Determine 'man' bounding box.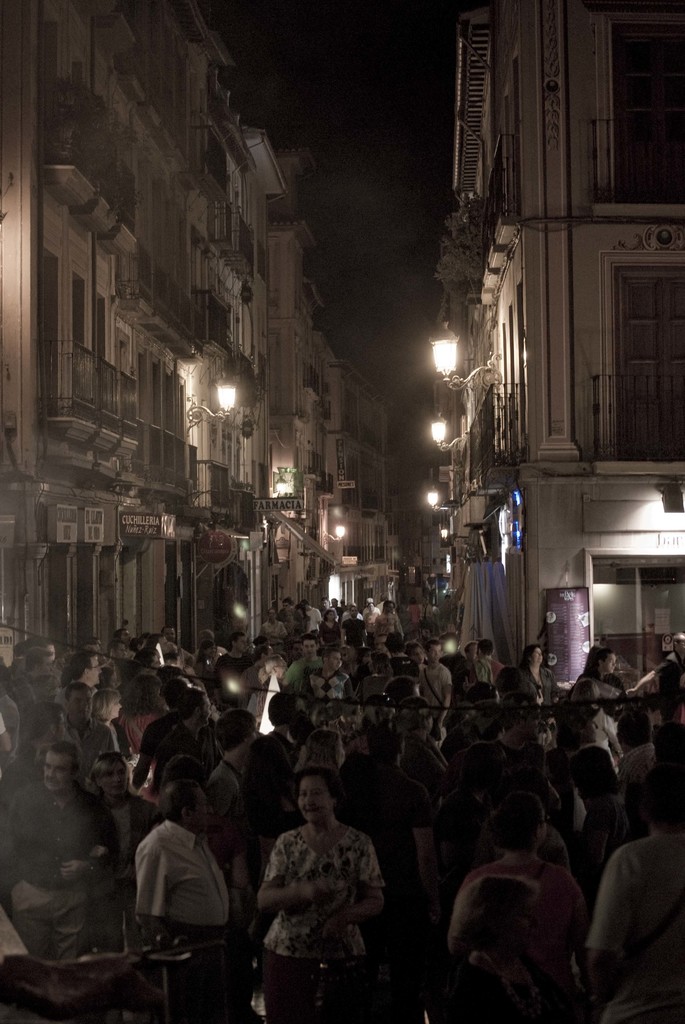
Determined: rect(285, 638, 320, 684).
